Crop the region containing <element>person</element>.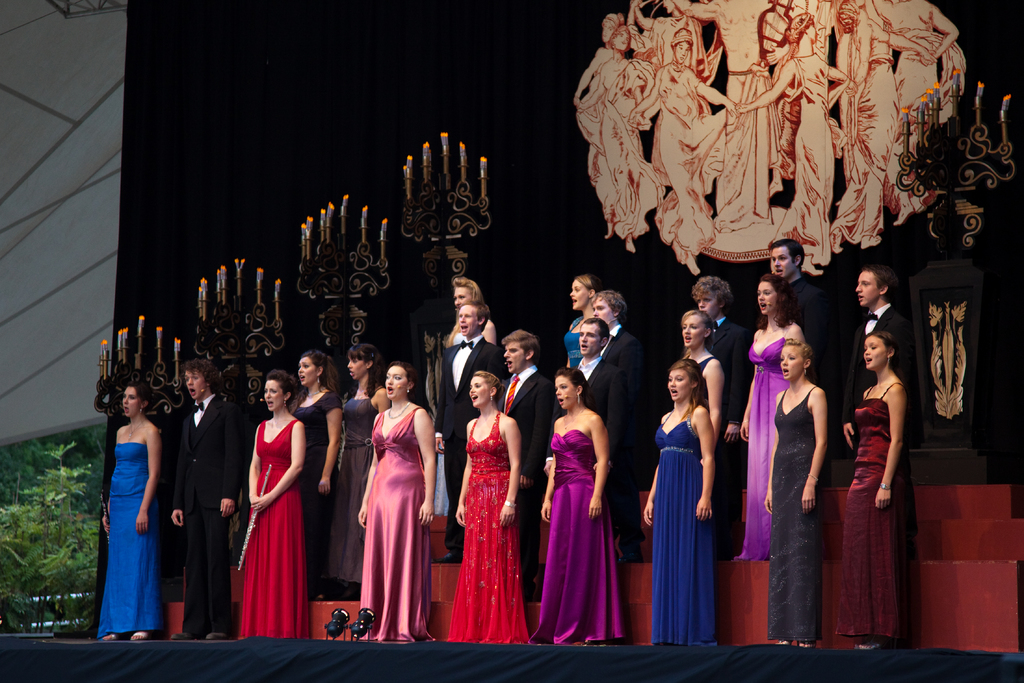
Crop region: 163/351/242/641.
